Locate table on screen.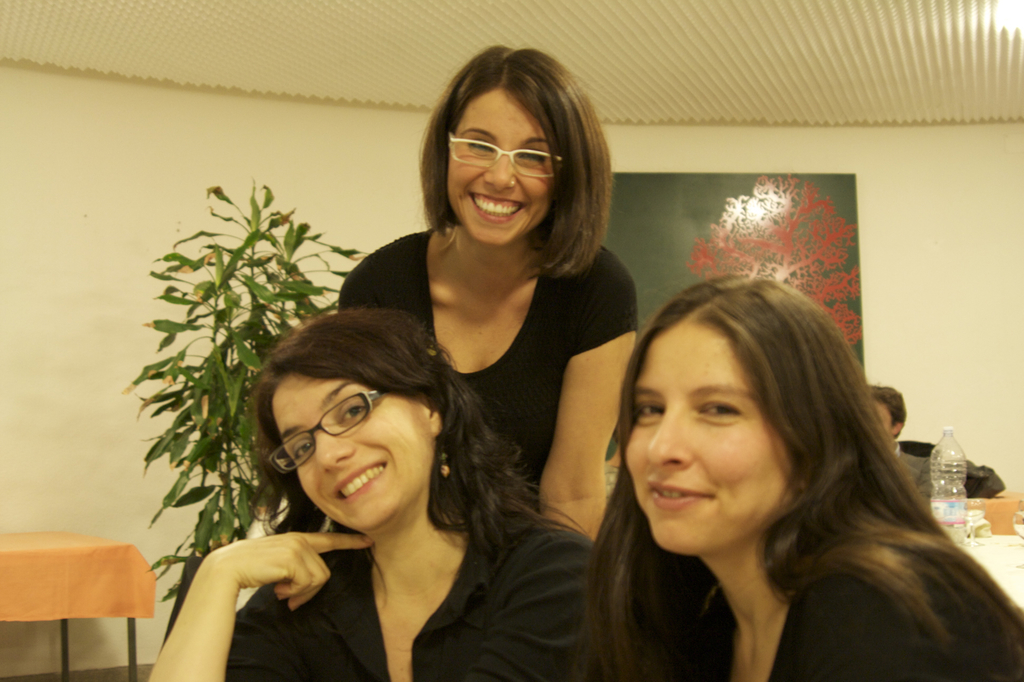
On screen at Rect(934, 482, 1023, 611).
